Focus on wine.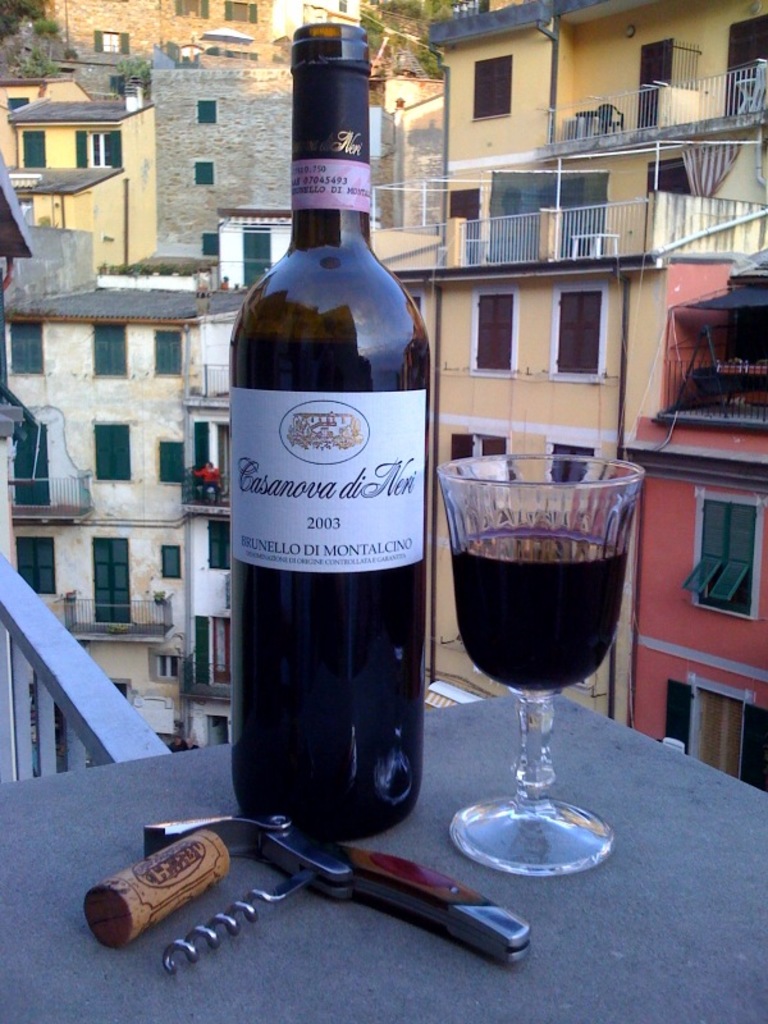
Focused at [448,526,630,687].
